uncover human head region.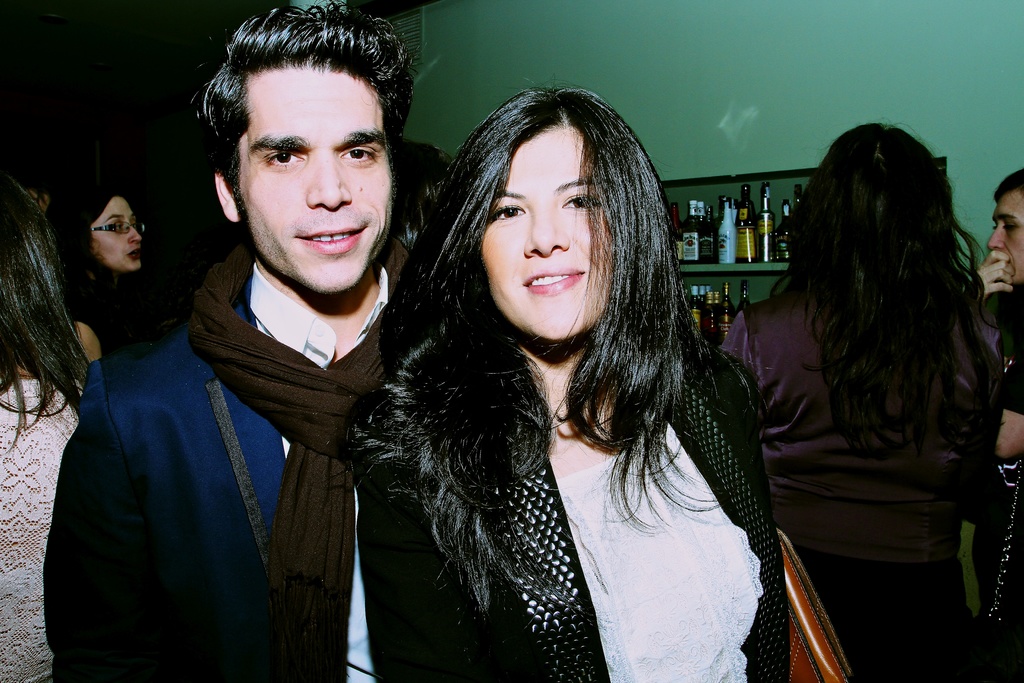
Uncovered: region(789, 115, 989, 292).
